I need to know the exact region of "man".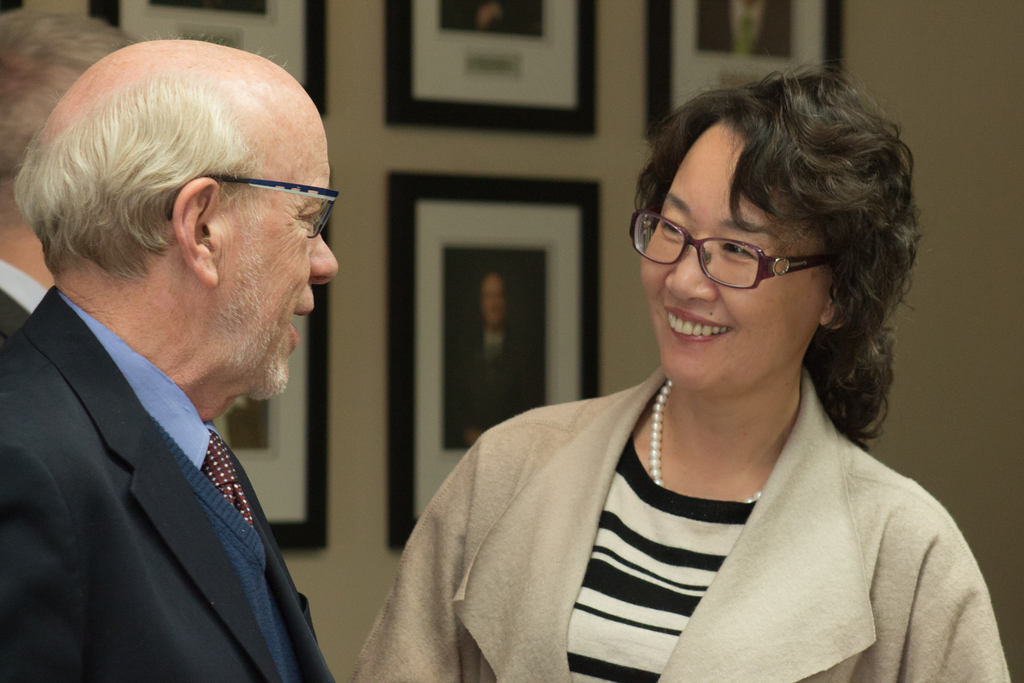
Region: {"left": 0, "top": 30, "right": 405, "bottom": 679}.
